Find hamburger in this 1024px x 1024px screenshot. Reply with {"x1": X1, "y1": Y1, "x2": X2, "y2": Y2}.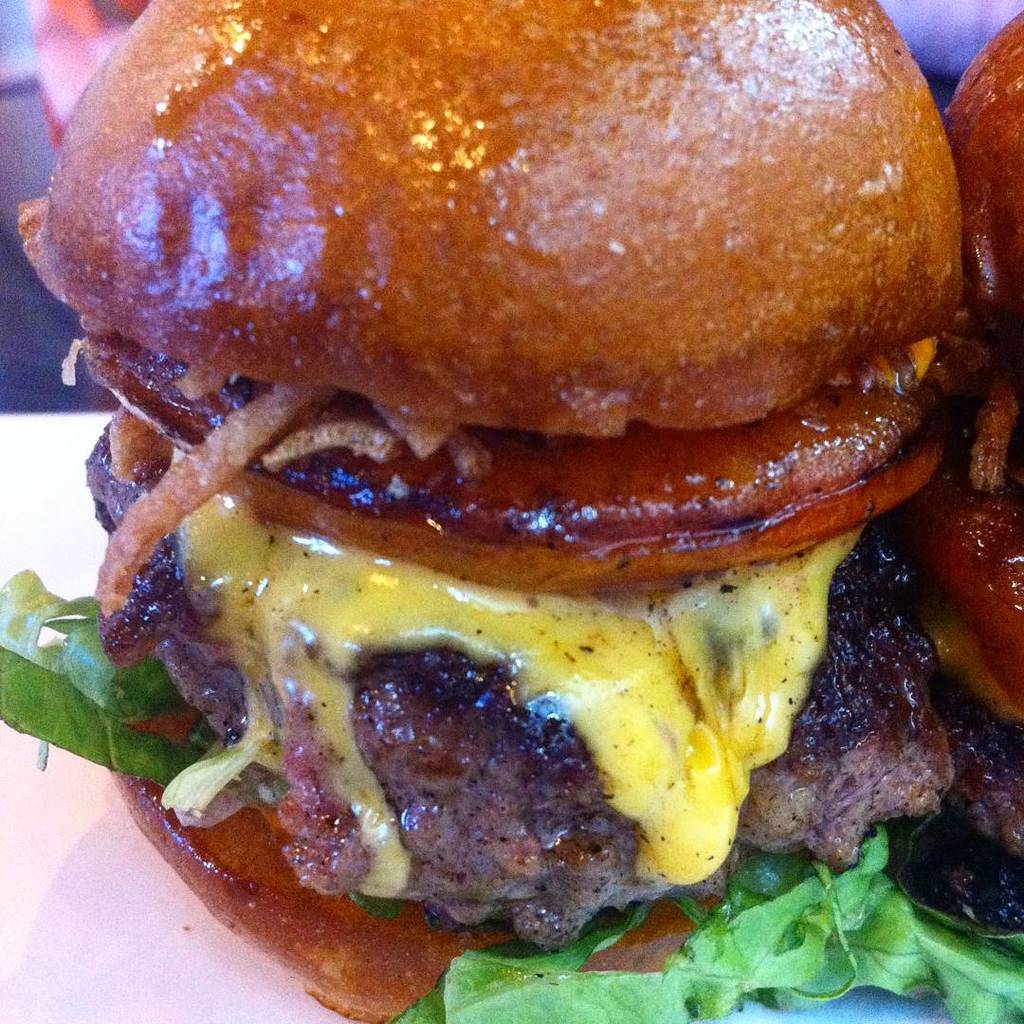
{"x1": 0, "y1": 0, "x2": 1023, "y2": 1023}.
